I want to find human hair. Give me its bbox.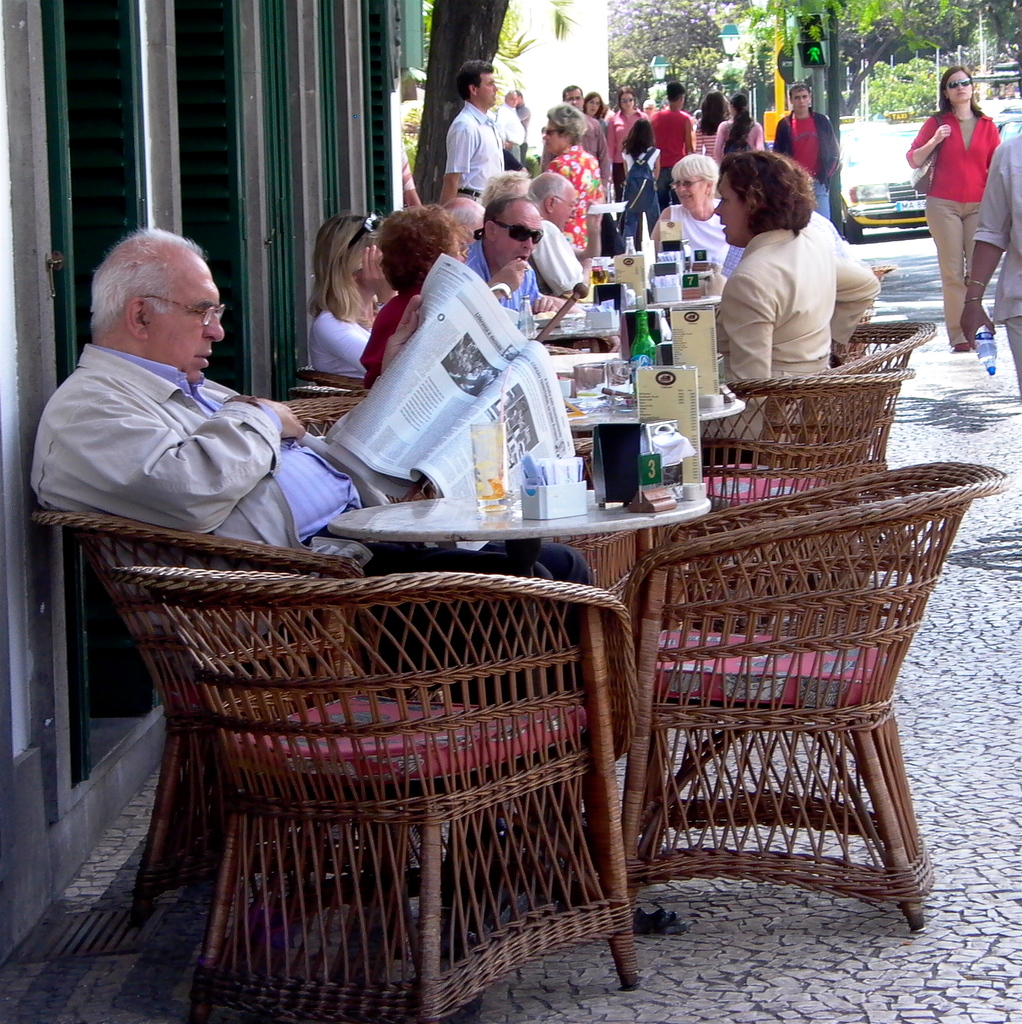
crop(306, 206, 379, 327).
